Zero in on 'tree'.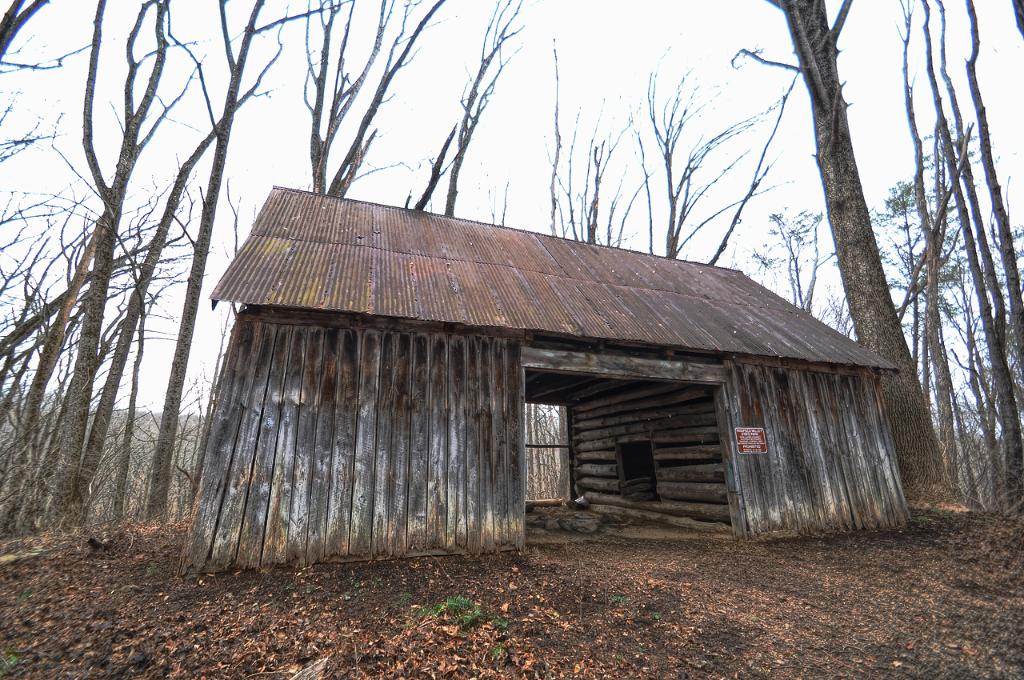
Zeroed in: box=[442, 0, 548, 210].
